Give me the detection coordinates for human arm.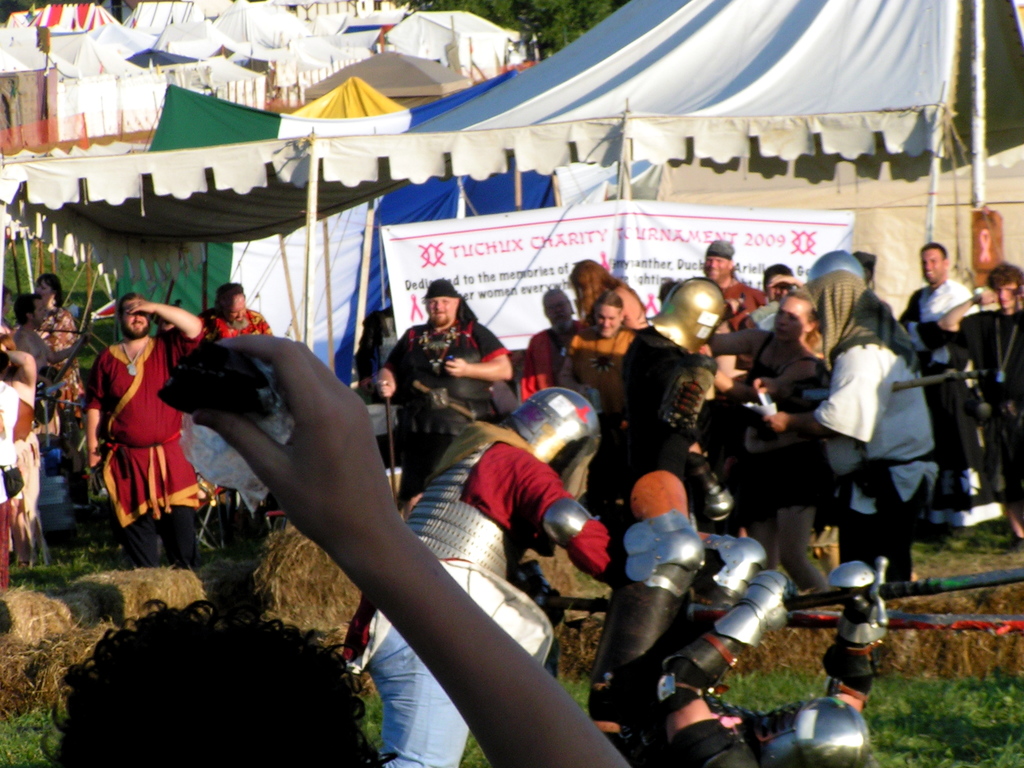
[x1=755, y1=342, x2=874, y2=431].
